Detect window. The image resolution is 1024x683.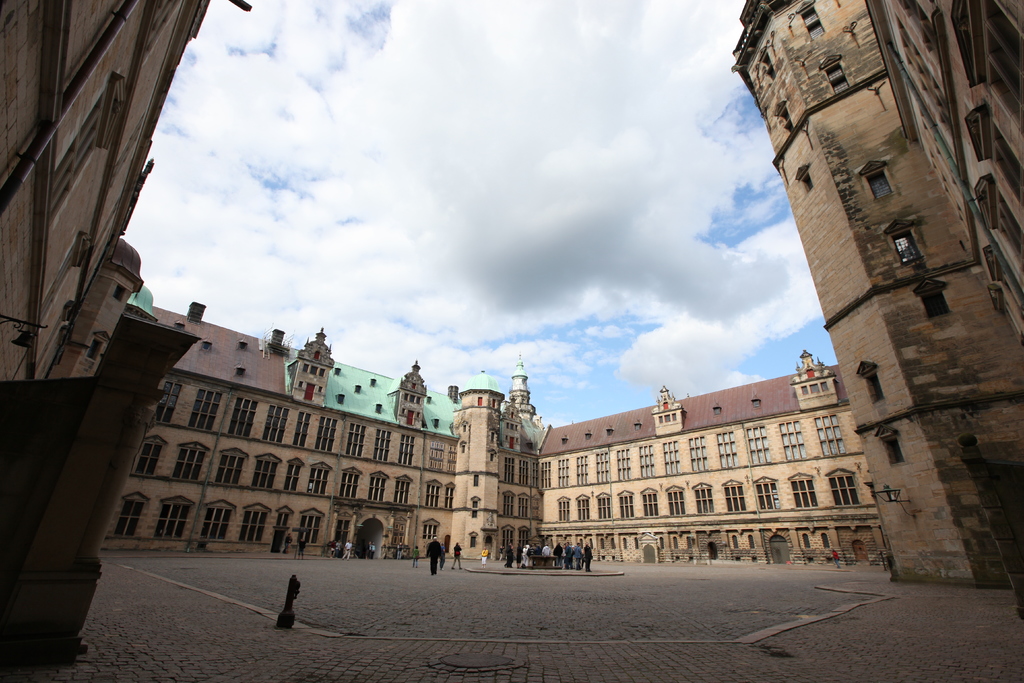
bbox(811, 417, 847, 457).
